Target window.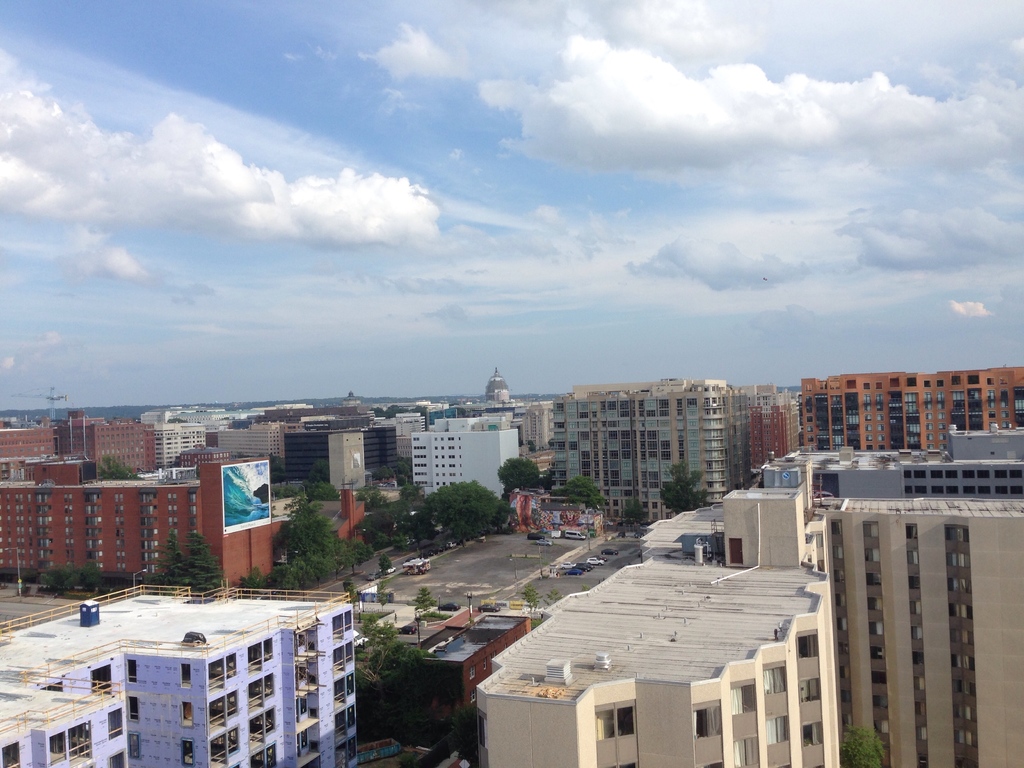
Target region: {"x1": 913, "y1": 627, "x2": 920, "y2": 638}.
